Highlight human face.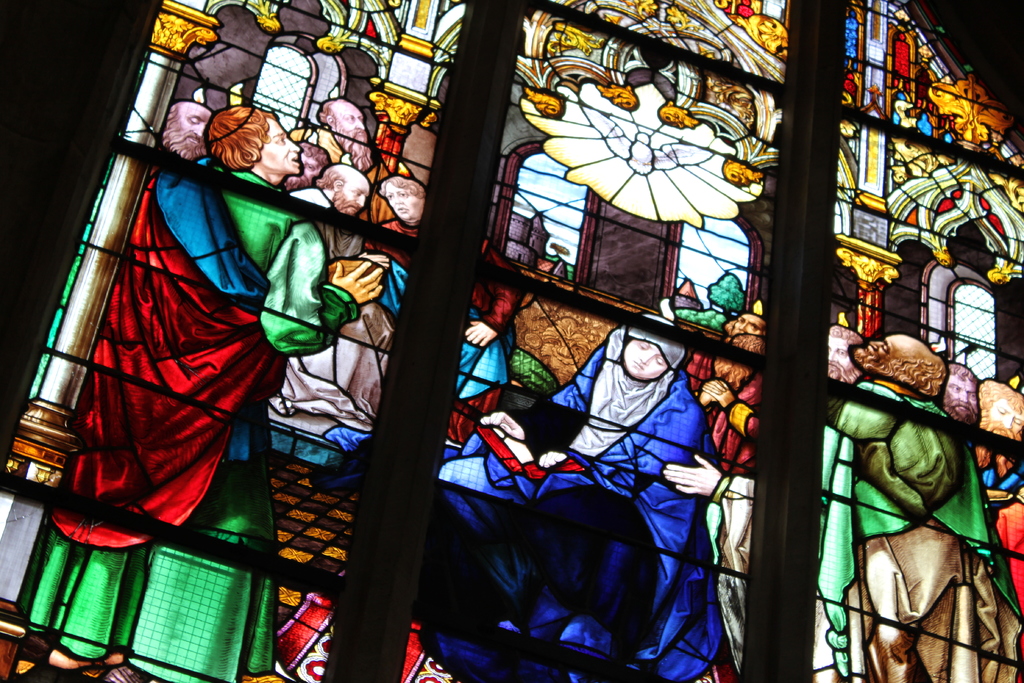
Highlighted region: pyautogui.locateOnScreen(867, 336, 936, 365).
